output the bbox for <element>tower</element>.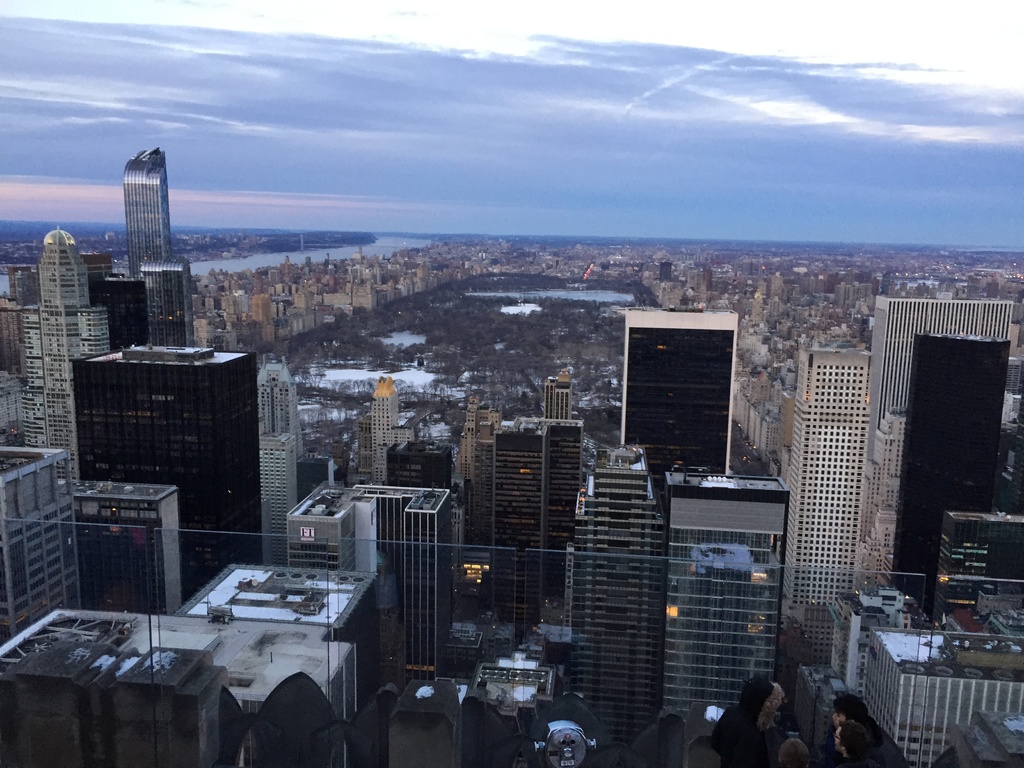
Rect(72, 491, 177, 617).
